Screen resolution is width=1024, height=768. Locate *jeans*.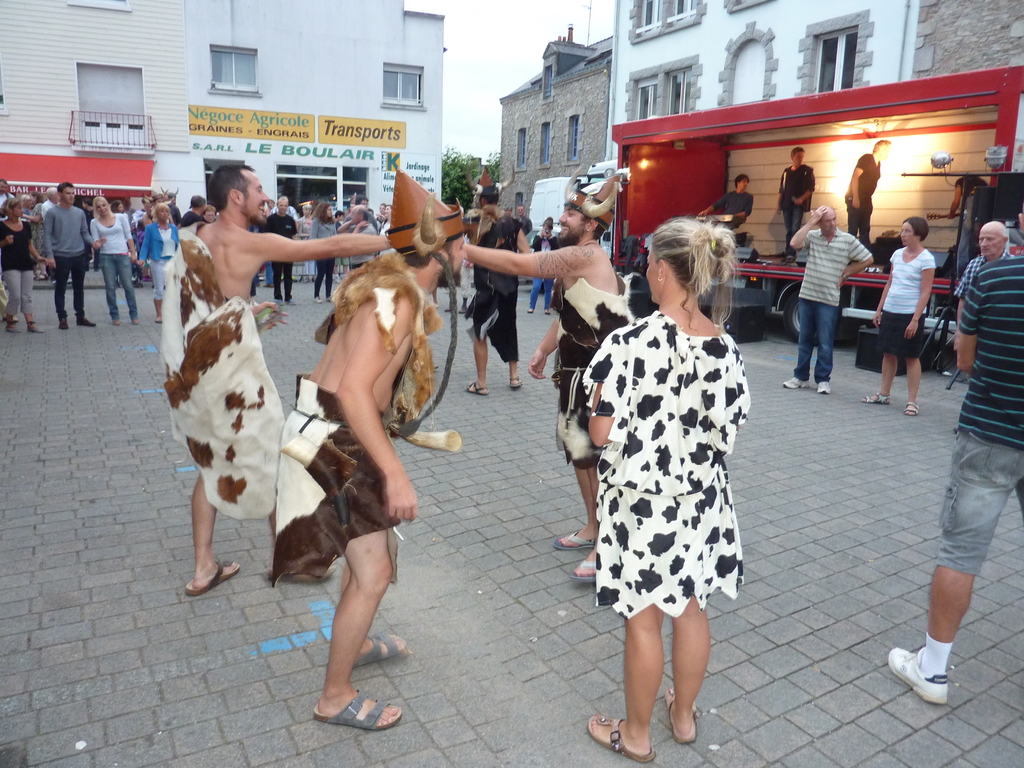
102,250,143,312.
